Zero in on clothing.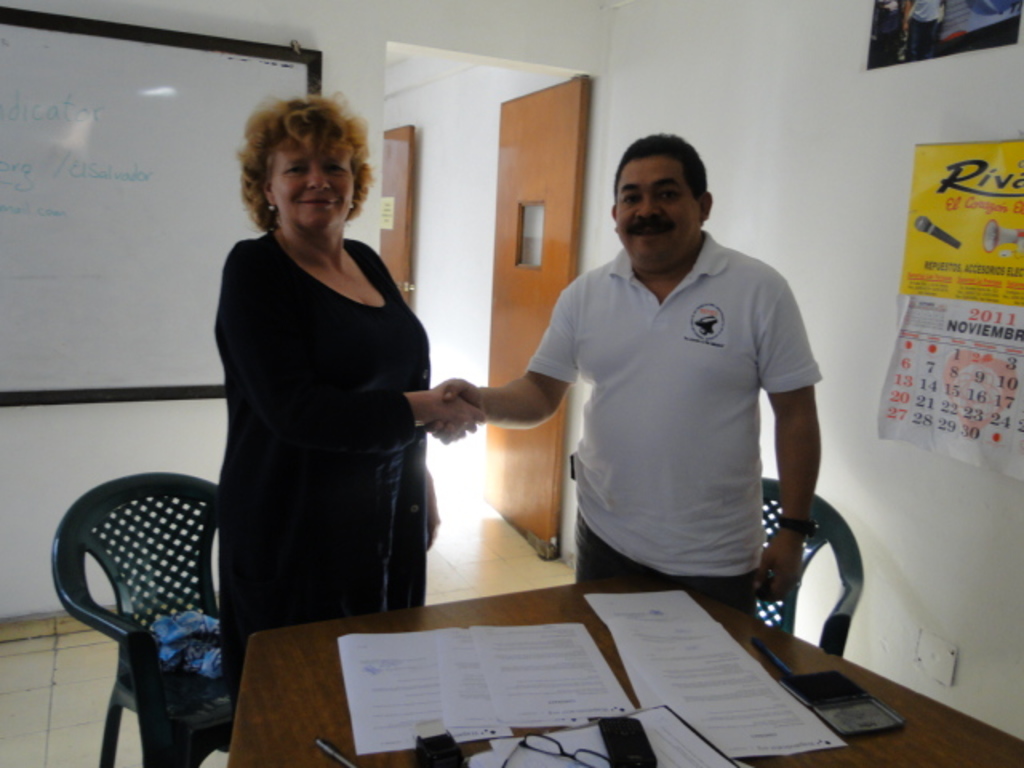
Zeroed in: locate(226, 237, 429, 715).
